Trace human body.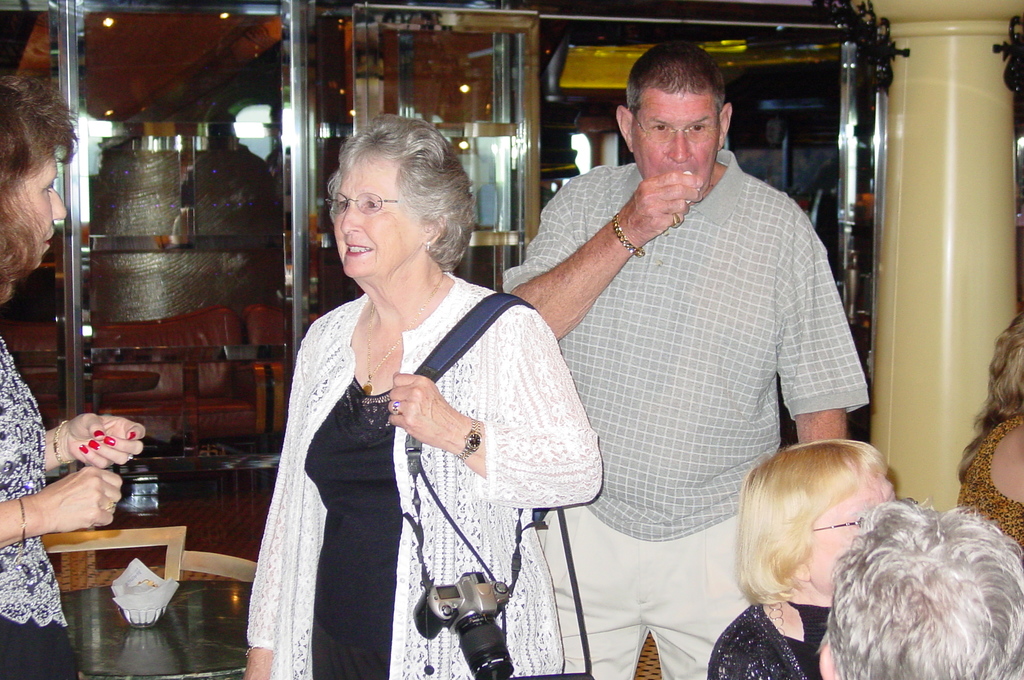
Traced to rect(957, 413, 1023, 562).
